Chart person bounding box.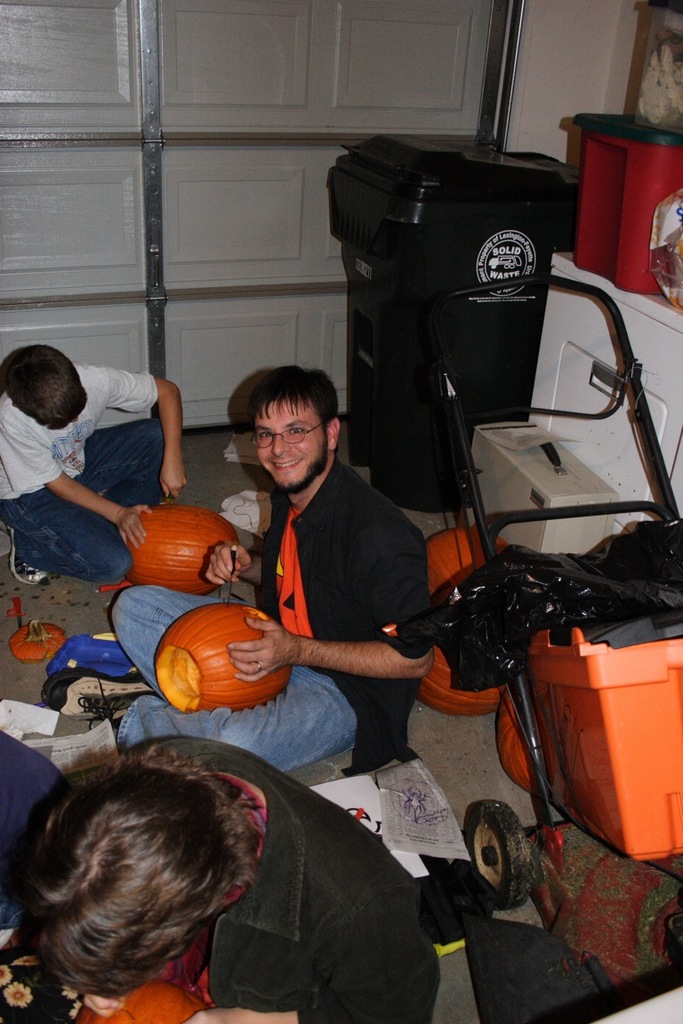
Charted: (117, 362, 428, 779).
